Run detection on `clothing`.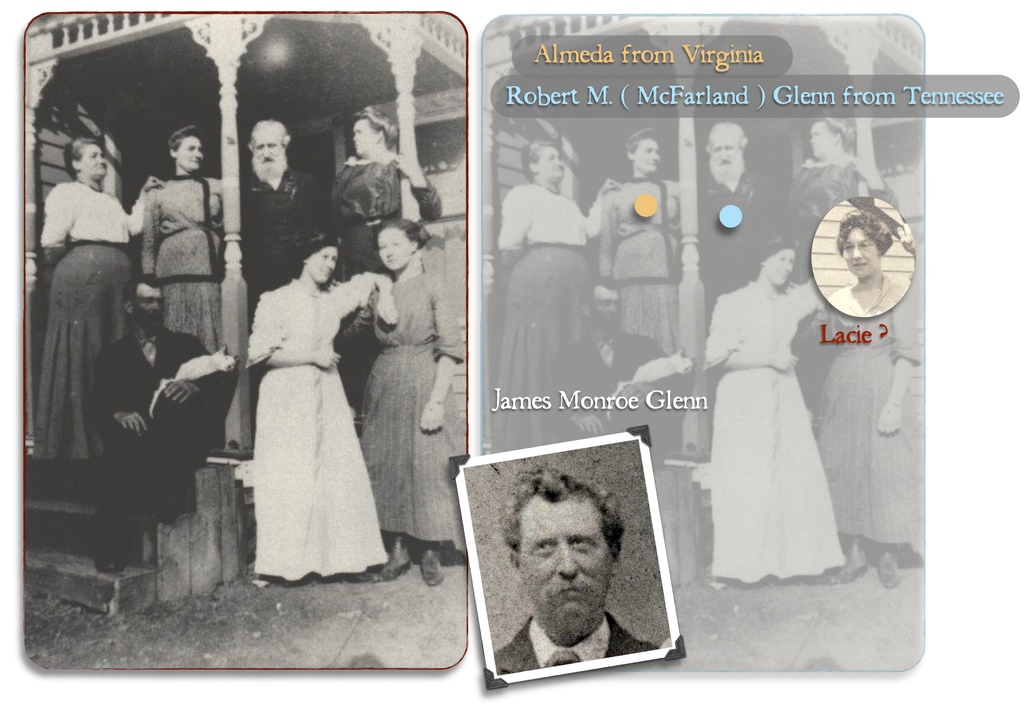
Result: 698/159/780/313.
